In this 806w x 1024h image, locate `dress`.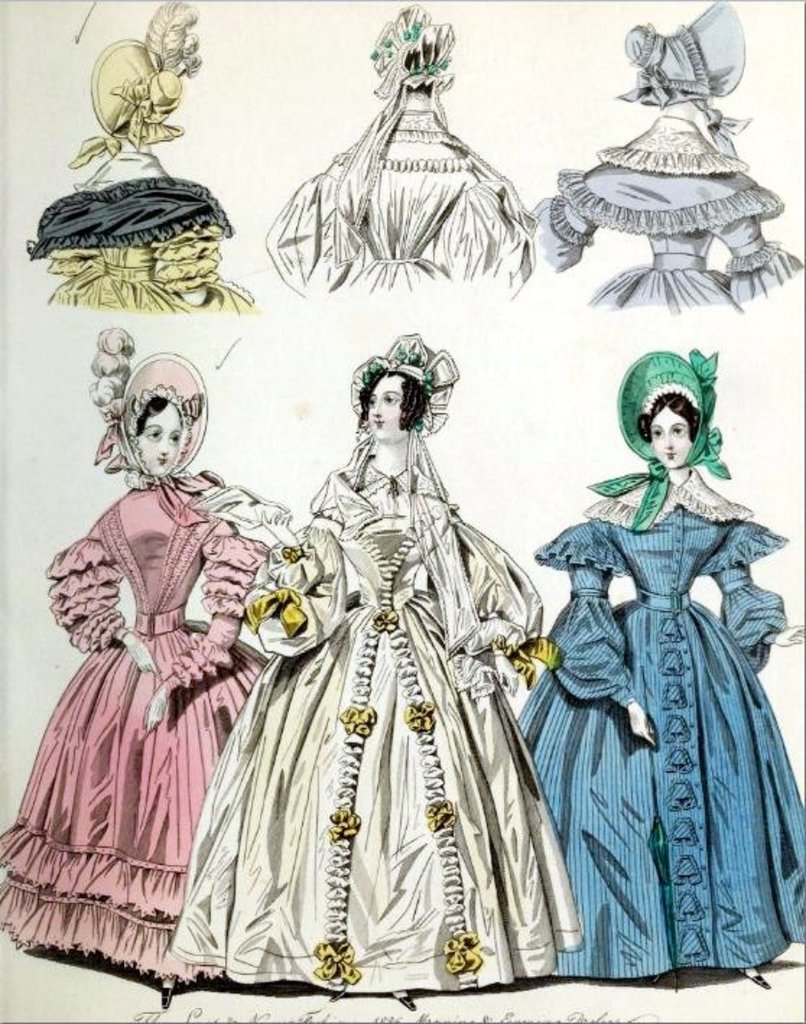
Bounding box: 514 469 805 982.
